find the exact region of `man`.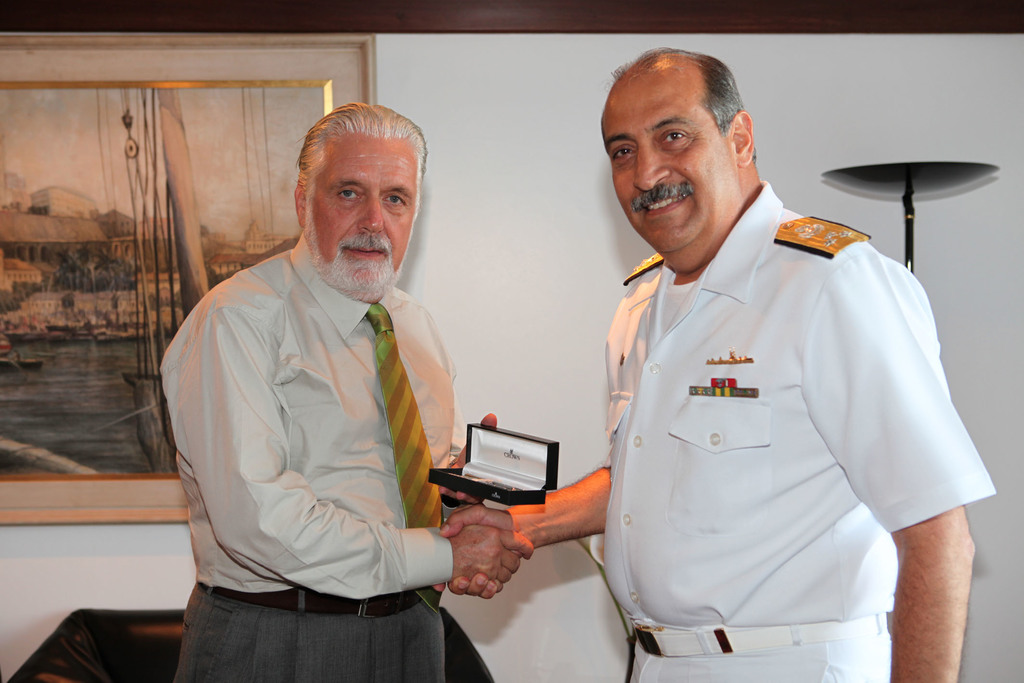
Exact region: left=442, top=50, right=998, bottom=682.
